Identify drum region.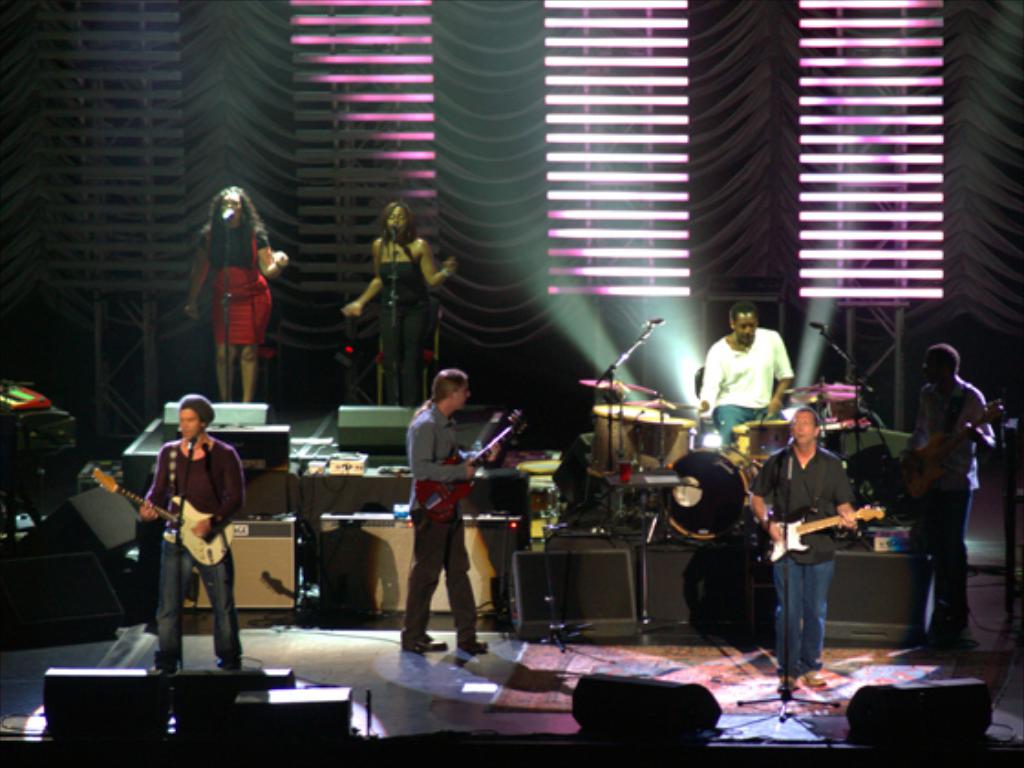
Region: [746,419,792,459].
